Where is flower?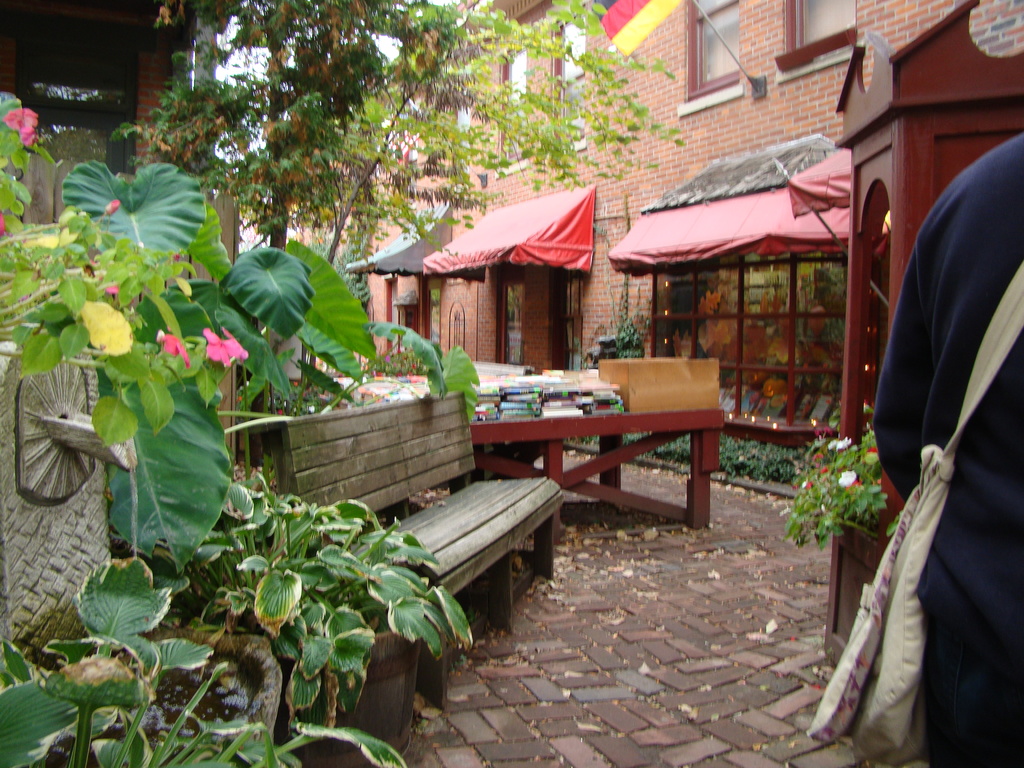
x1=837 y1=434 x2=854 y2=450.
